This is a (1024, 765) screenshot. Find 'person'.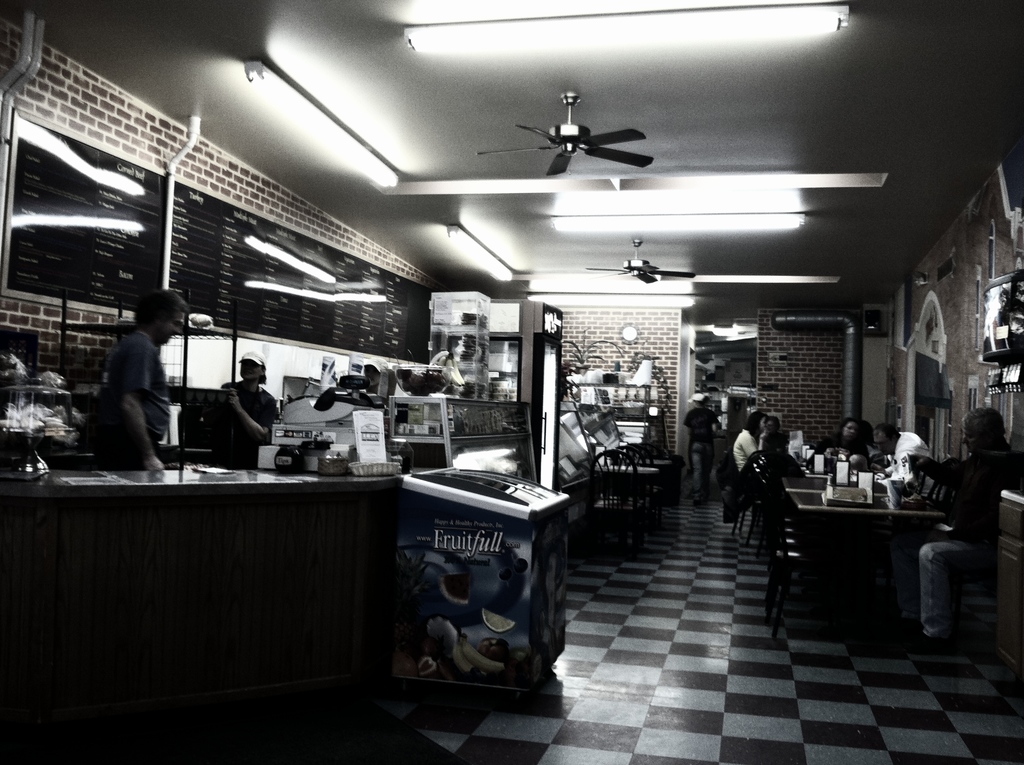
Bounding box: l=809, t=405, r=877, b=461.
